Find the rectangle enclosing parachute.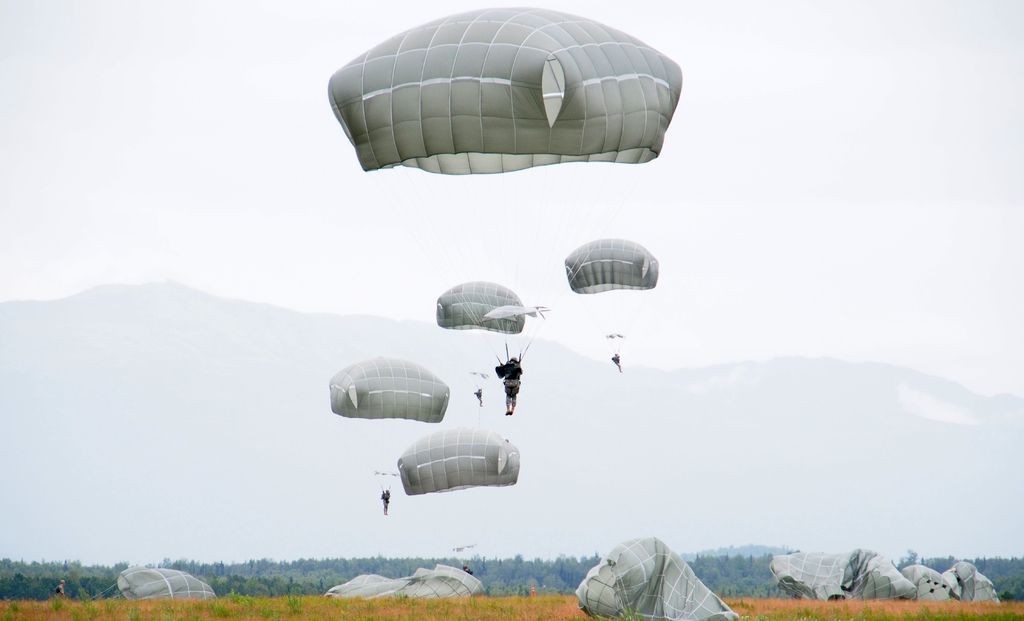
box(438, 284, 528, 399).
